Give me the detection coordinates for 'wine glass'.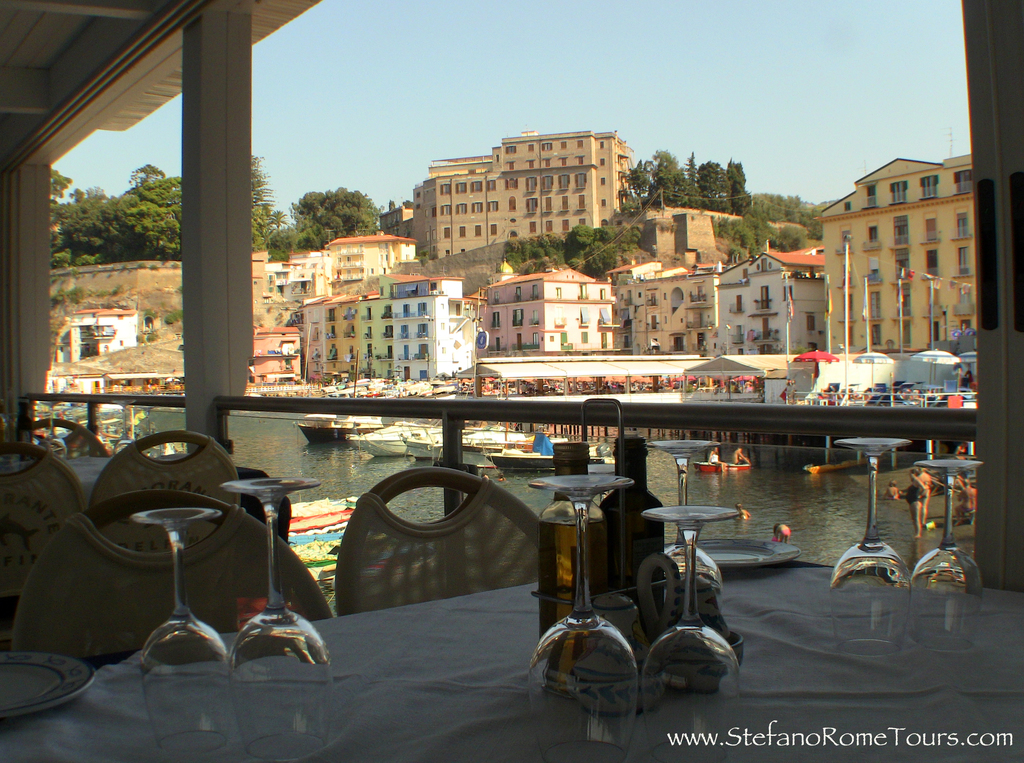
[828,436,909,652].
